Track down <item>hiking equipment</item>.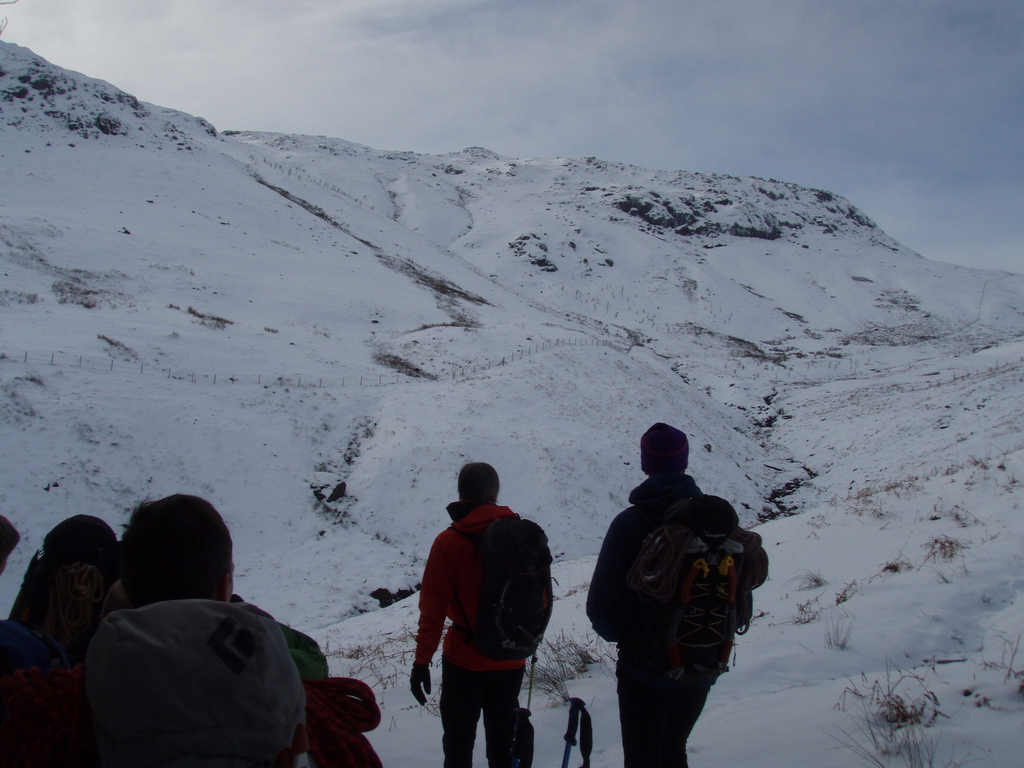
Tracked to (80,602,318,764).
